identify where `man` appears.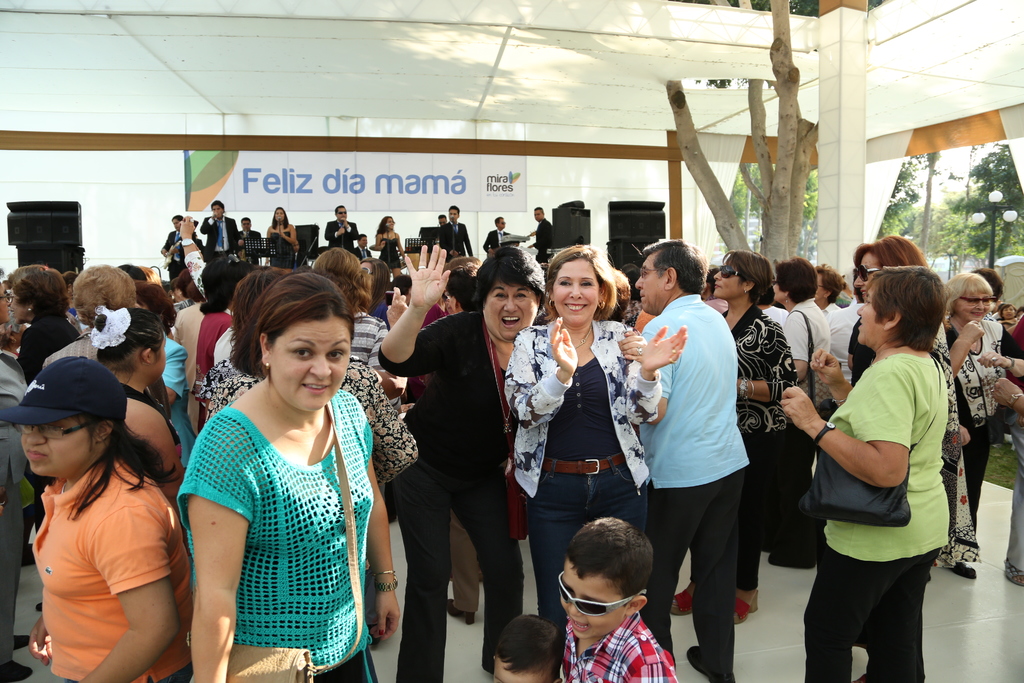
Appears at pyautogui.locateOnScreen(325, 206, 362, 252).
